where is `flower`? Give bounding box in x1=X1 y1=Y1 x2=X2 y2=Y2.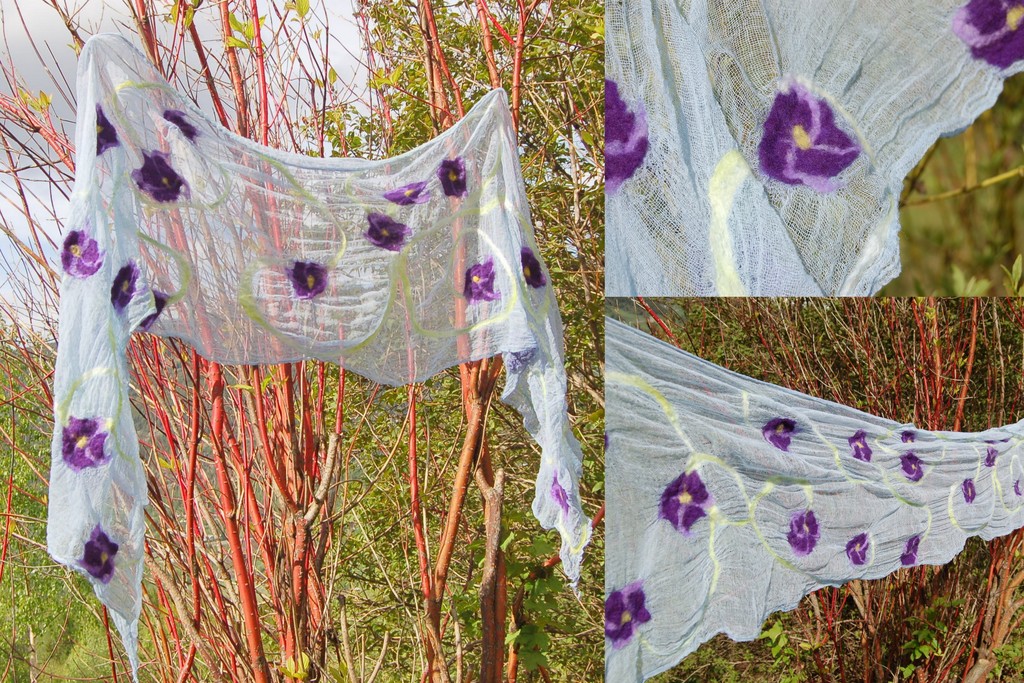
x1=60 y1=228 x2=99 y2=282.
